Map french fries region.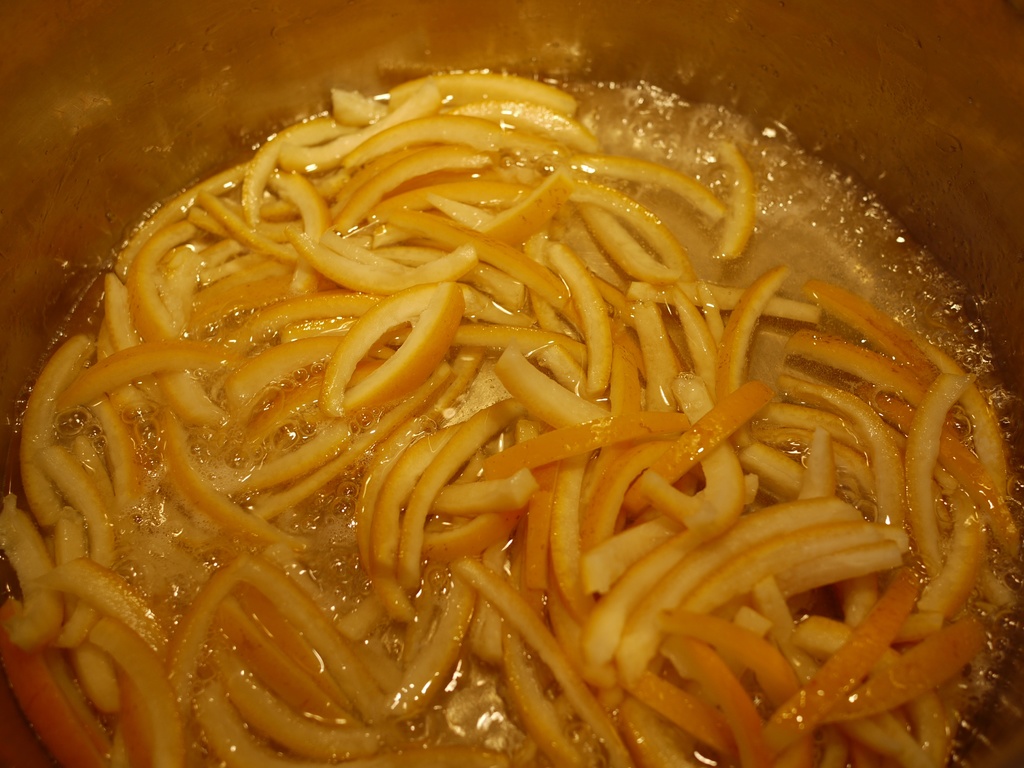
Mapped to detection(470, 596, 588, 767).
